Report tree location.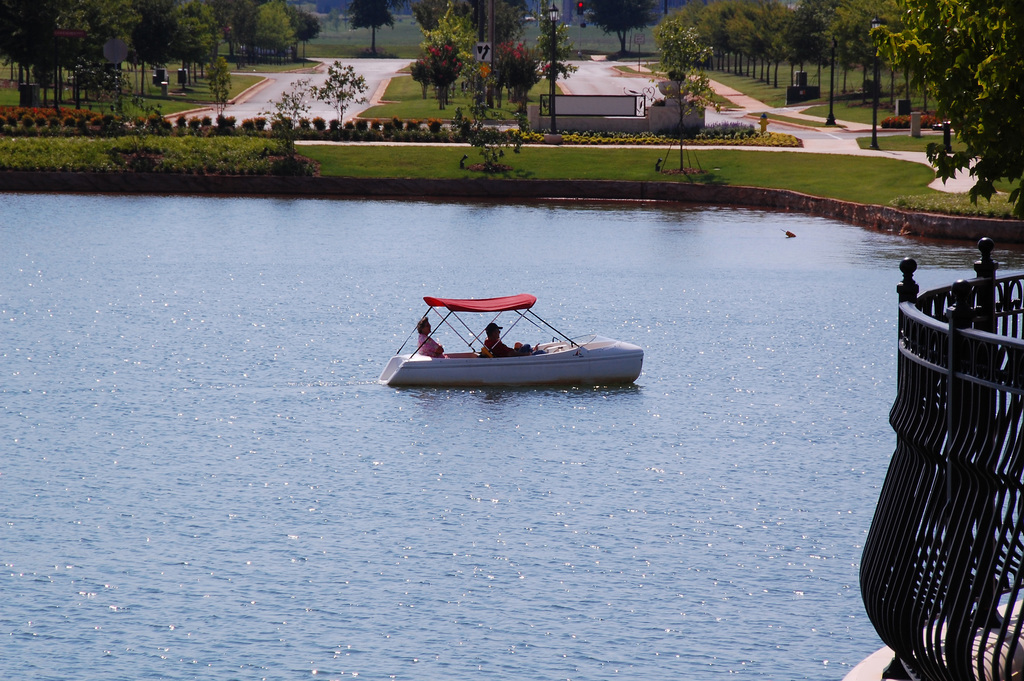
Report: select_region(880, 0, 1023, 222).
